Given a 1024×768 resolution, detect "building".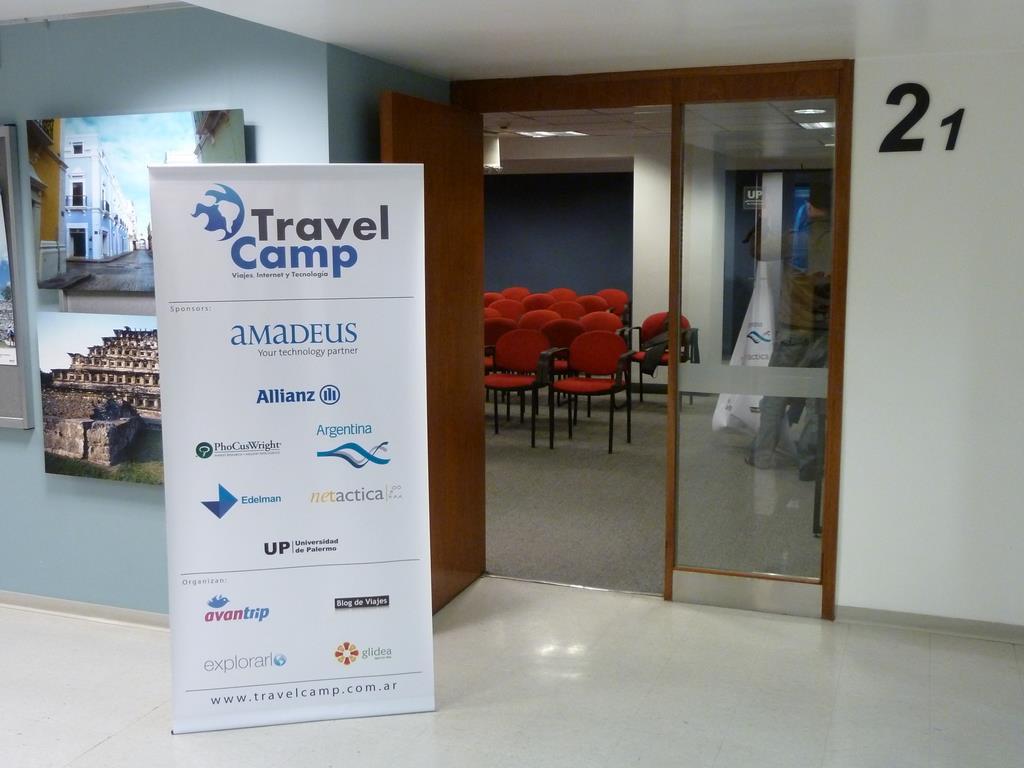
(left=62, top=135, right=135, bottom=261).
